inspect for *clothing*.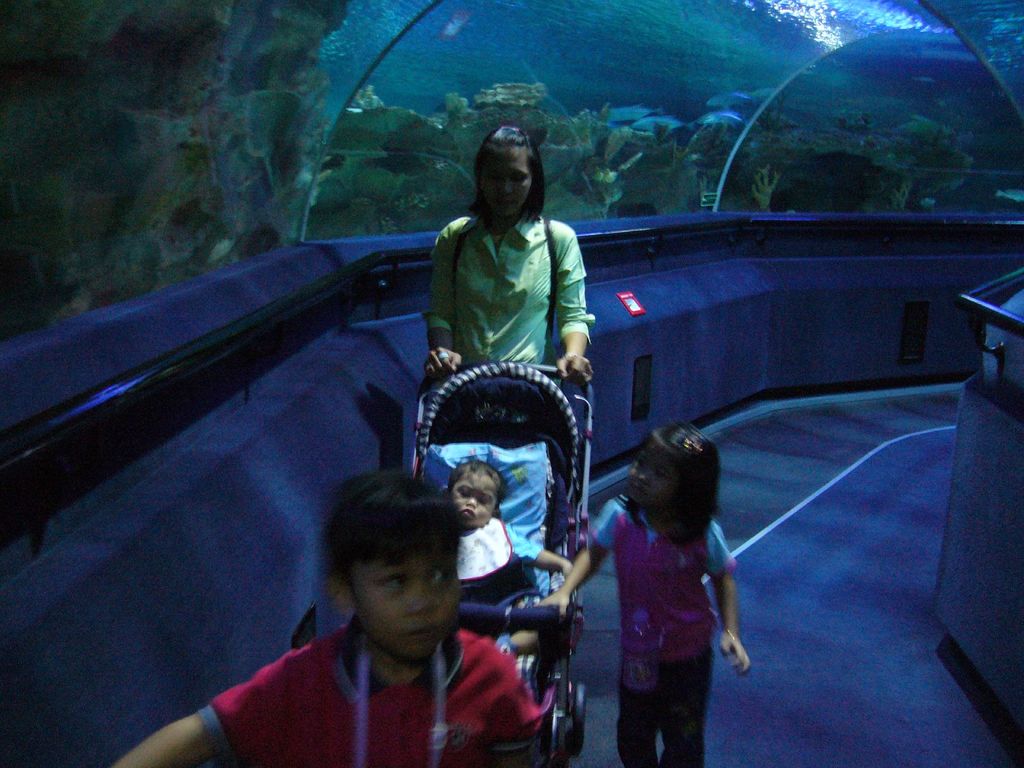
Inspection: [419, 214, 594, 376].
